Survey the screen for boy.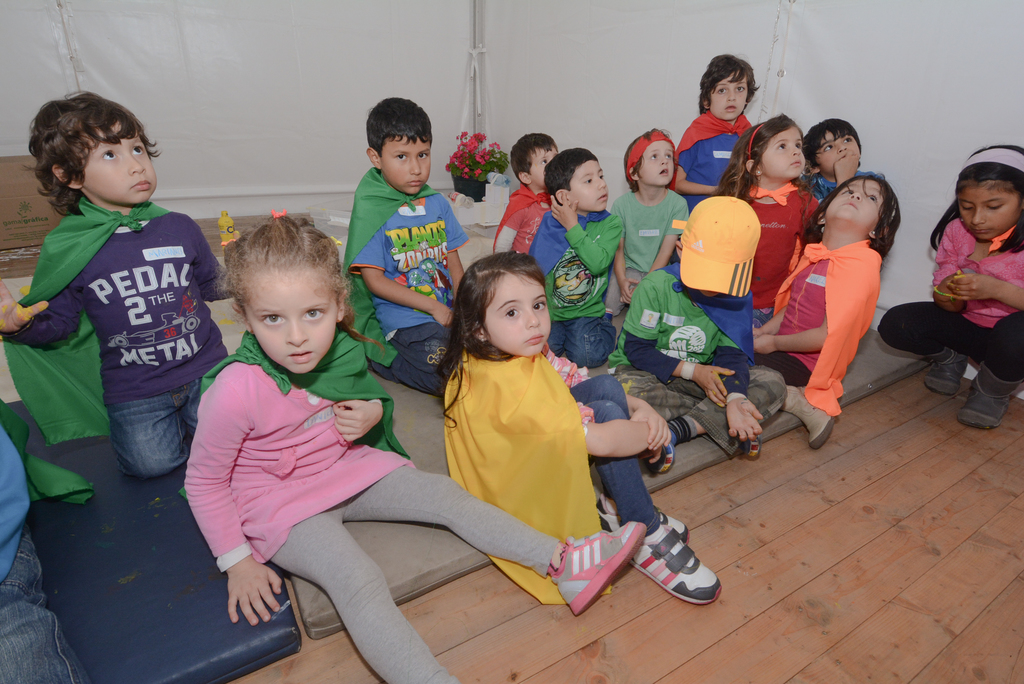
Survey found: select_region(496, 132, 559, 256).
